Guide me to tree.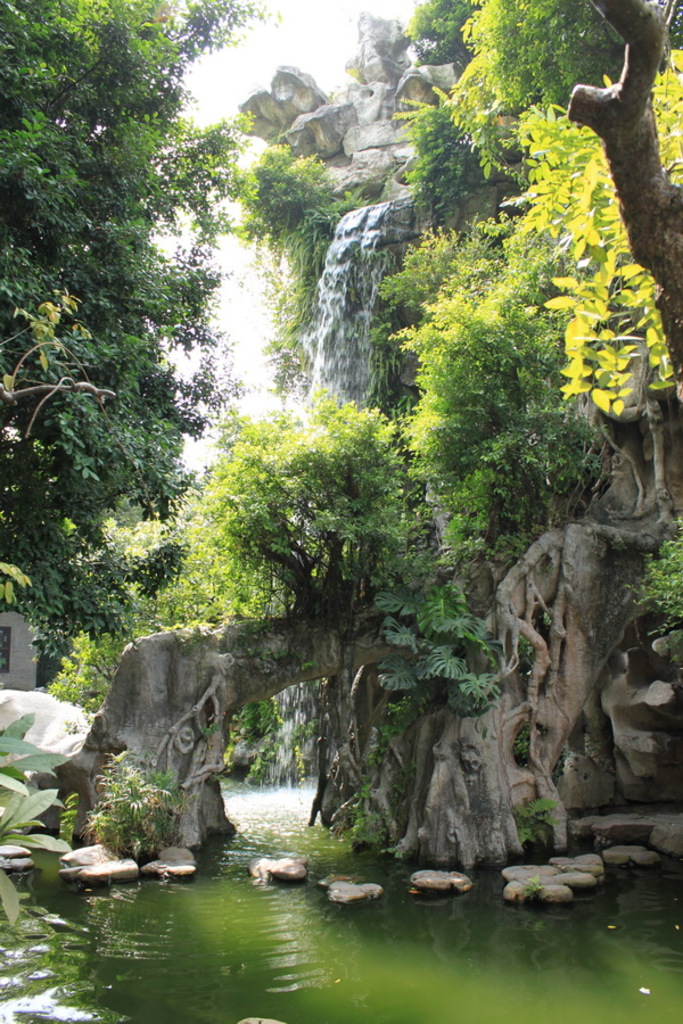
Guidance: {"left": 10, "top": 26, "right": 232, "bottom": 741}.
